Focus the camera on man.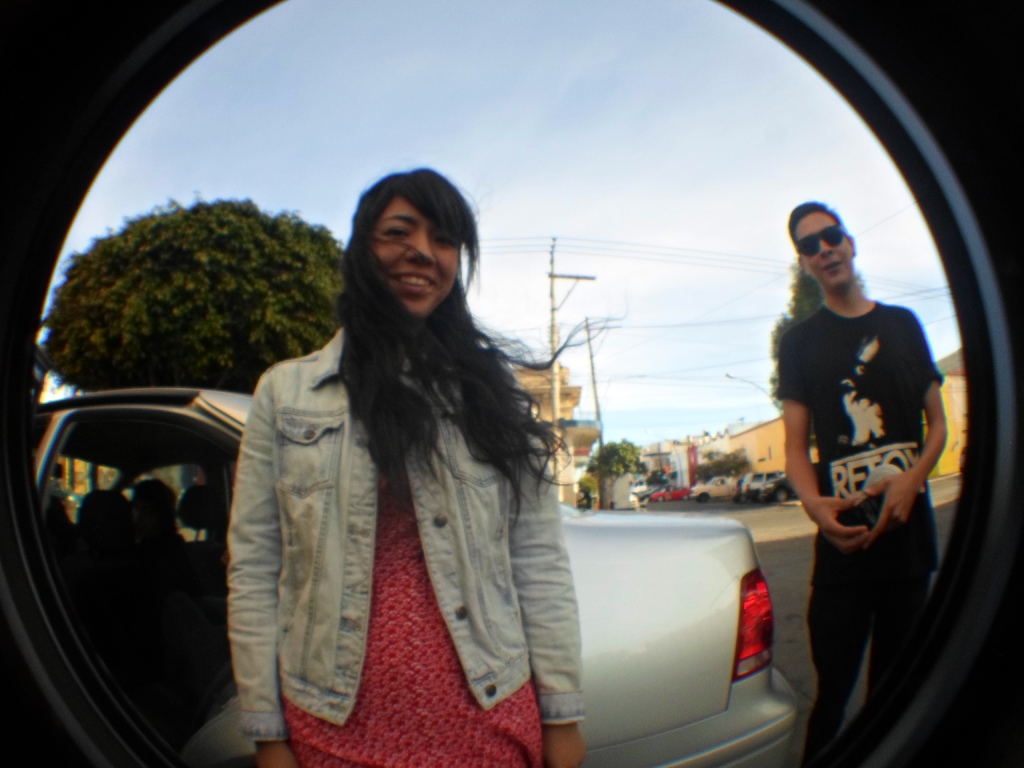
Focus region: (764,200,961,726).
